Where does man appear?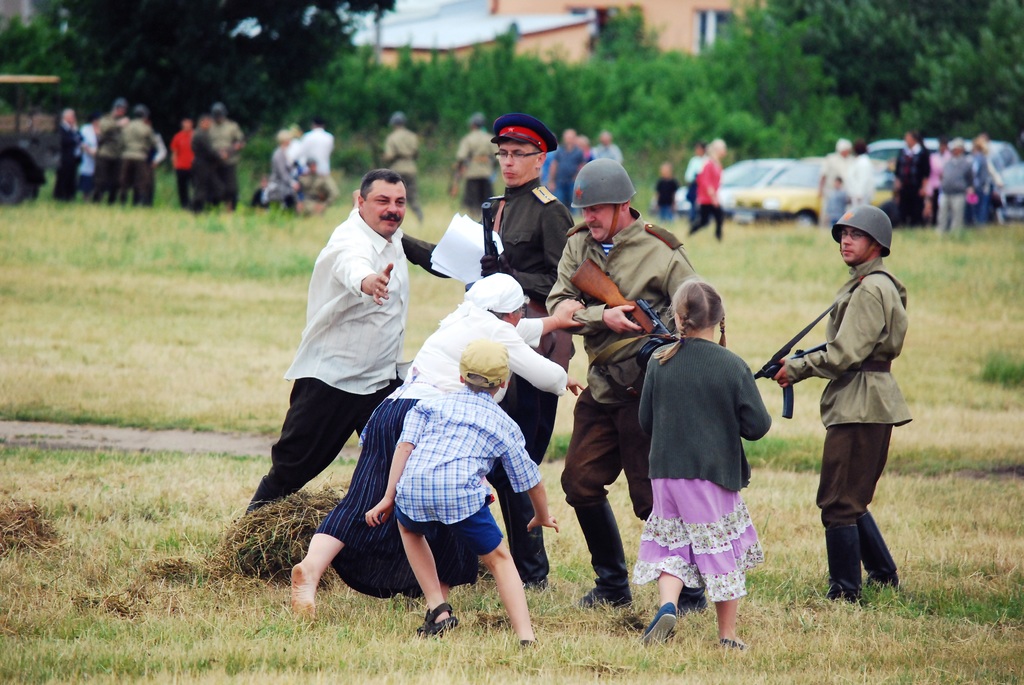
Appears at bbox=(243, 157, 420, 527).
